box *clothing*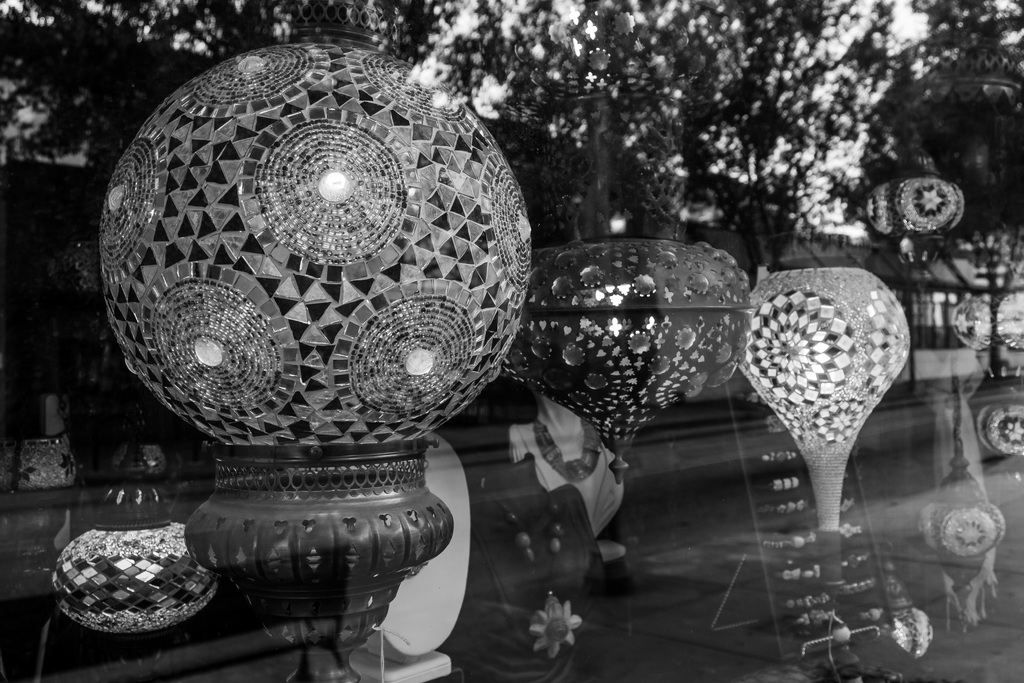
(504,391,639,554)
